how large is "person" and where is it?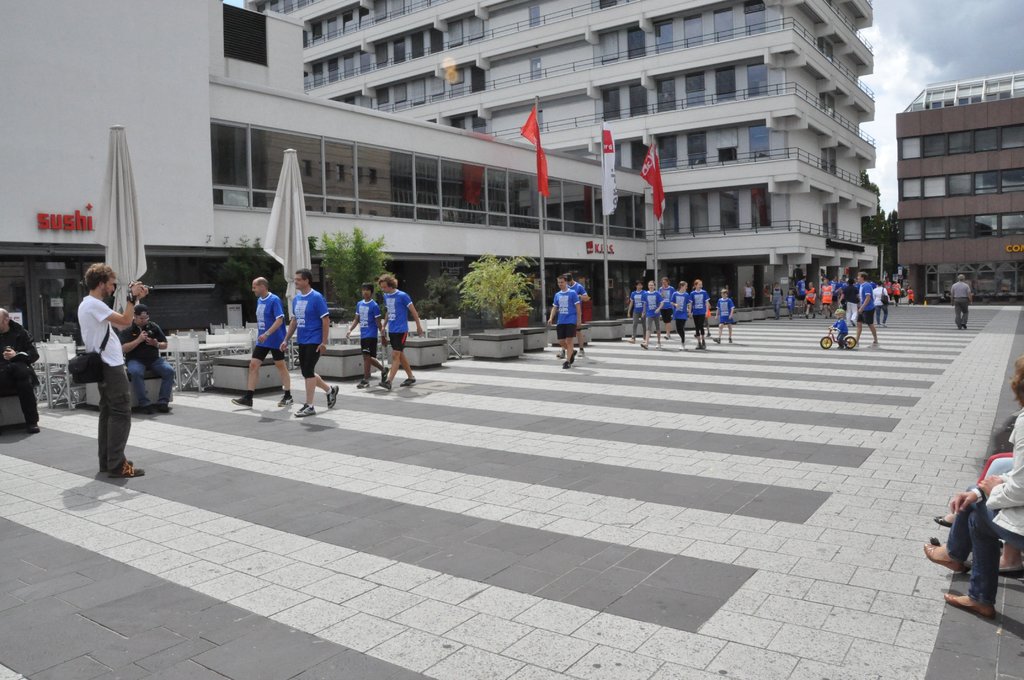
Bounding box: crop(664, 281, 692, 348).
